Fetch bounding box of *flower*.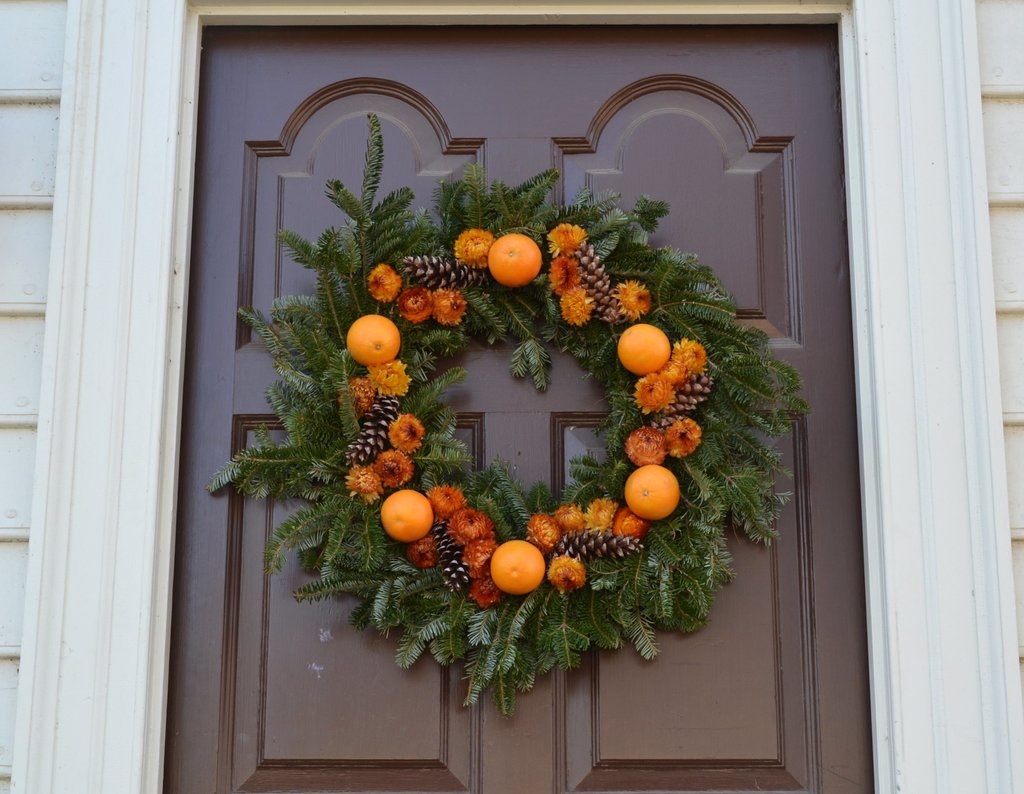
Bbox: locate(336, 375, 367, 425).
